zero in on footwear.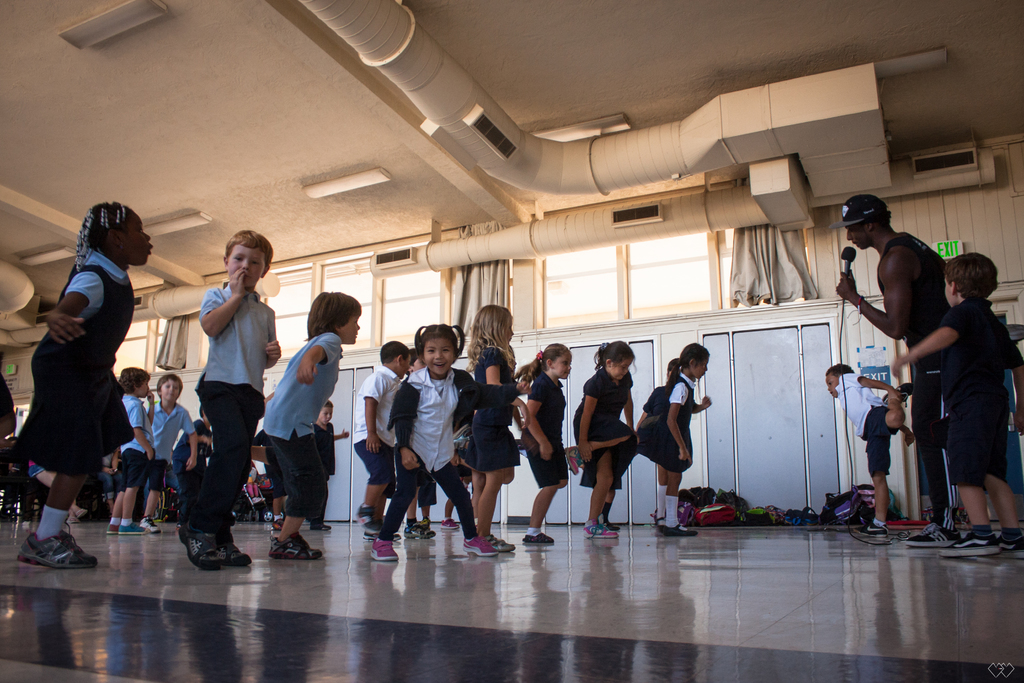
Zeroed in: (left=666, top=522, right=696, bottom=533).
